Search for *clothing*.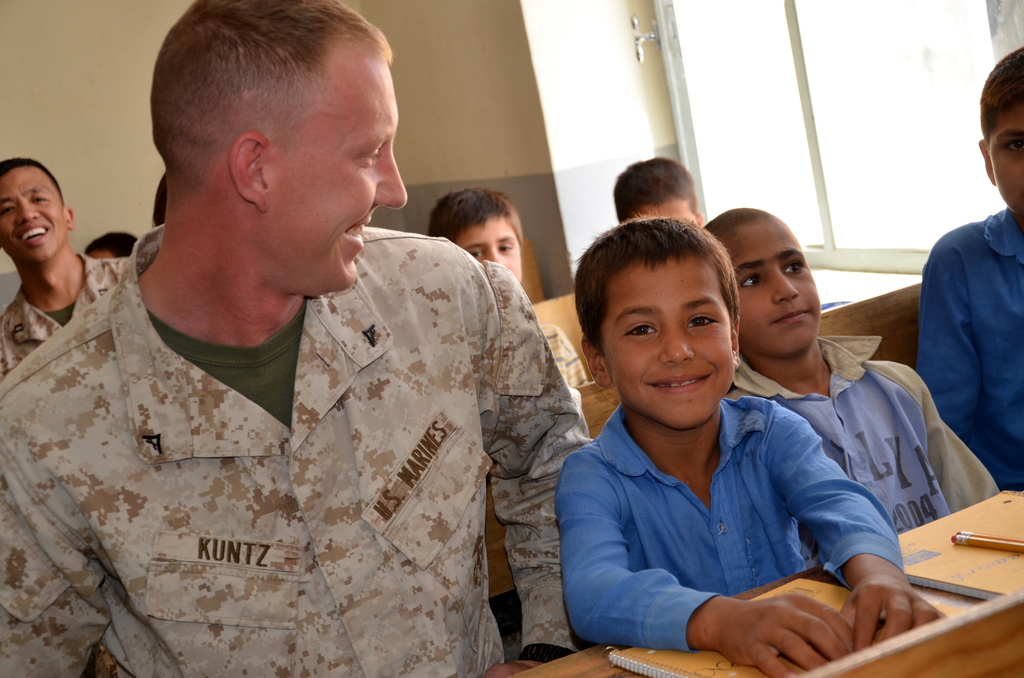
Found at <bbox>727, 334, 999, 570</bbox>.
